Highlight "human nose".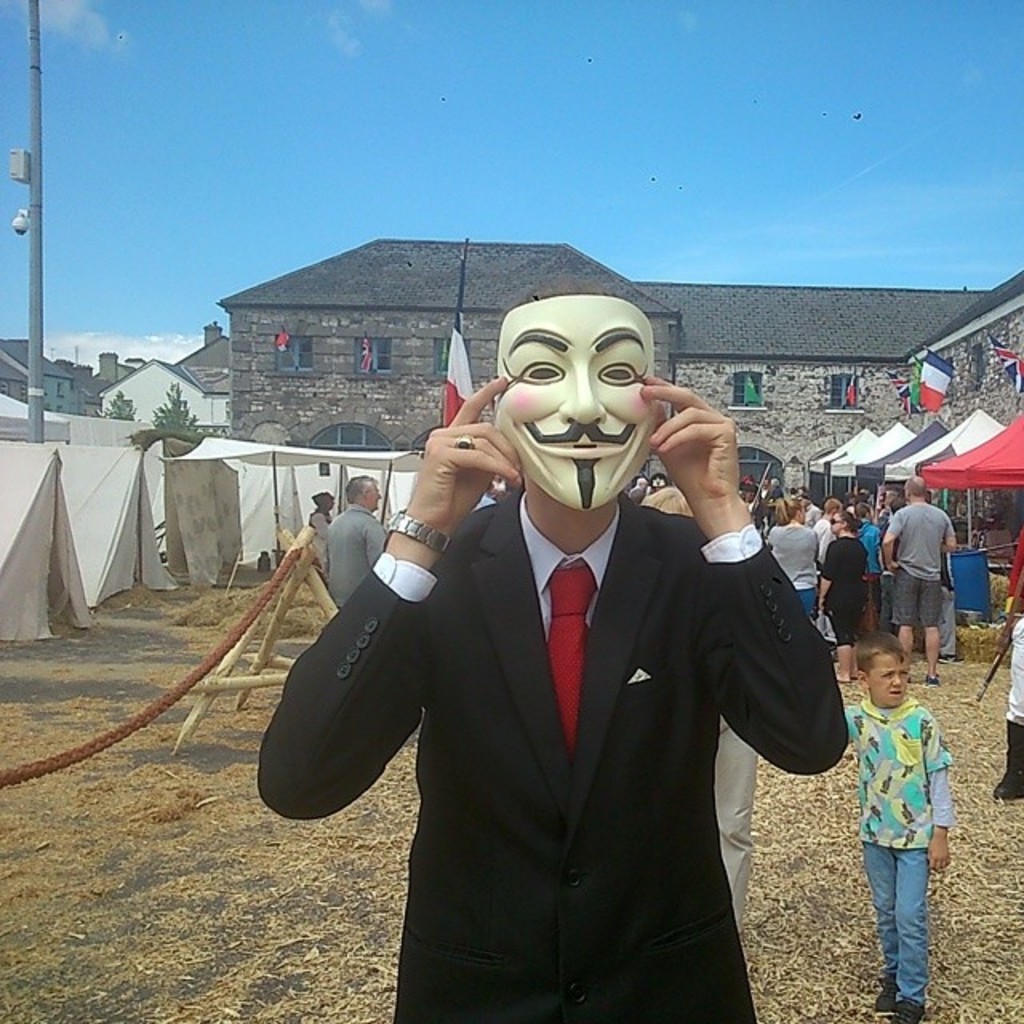
Highlighted region: 891:667:902:682.
